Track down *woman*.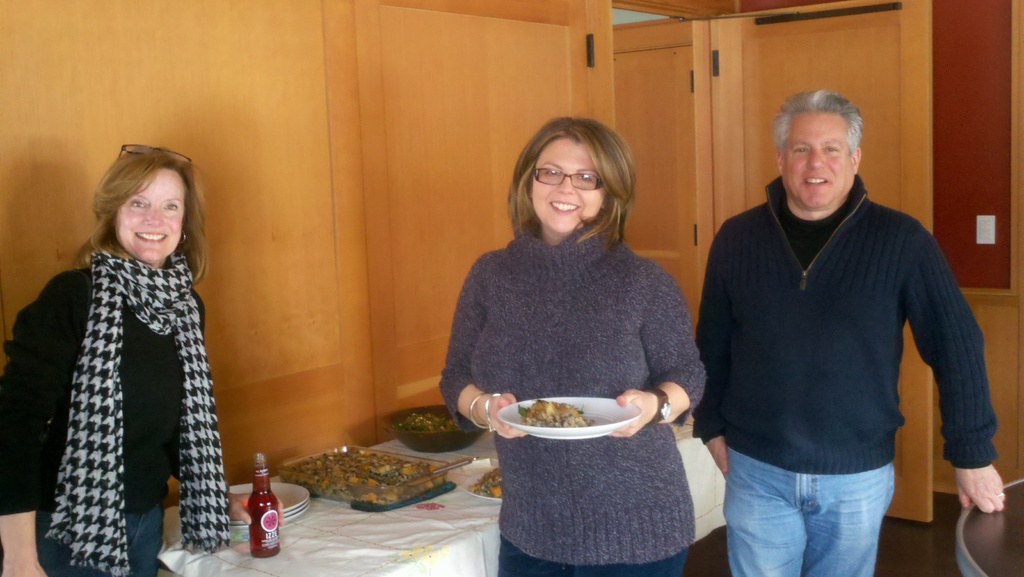
Tracked to {"x1": 0, "y1": 145, "x2": 285, "y2": 576}.
